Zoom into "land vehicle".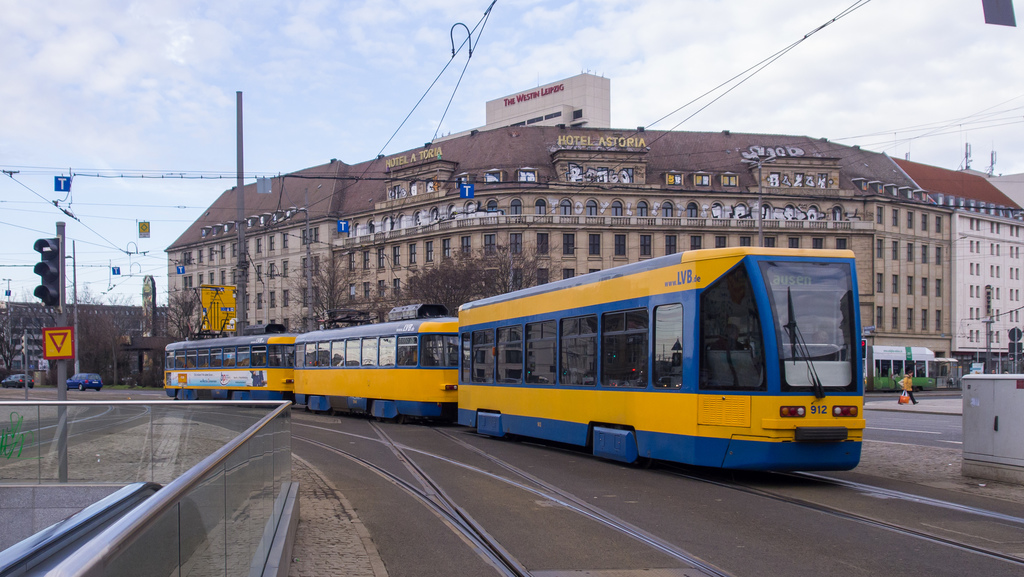
Zoom target: select_region(454, 247, 863, 468).
